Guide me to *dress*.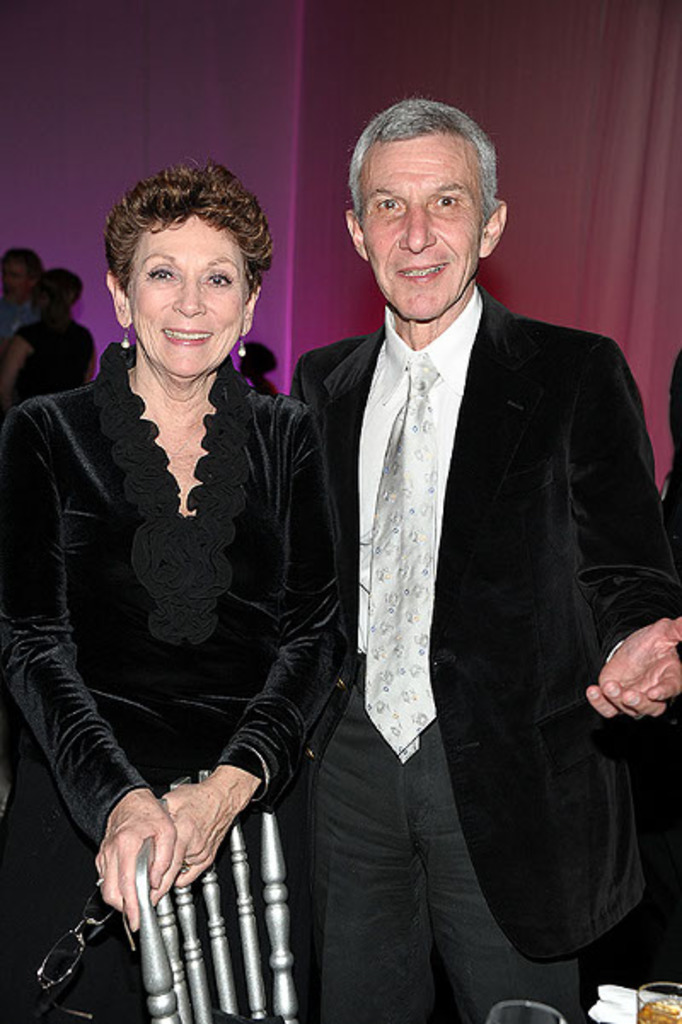
Guidance: 0,336,346,1019.
